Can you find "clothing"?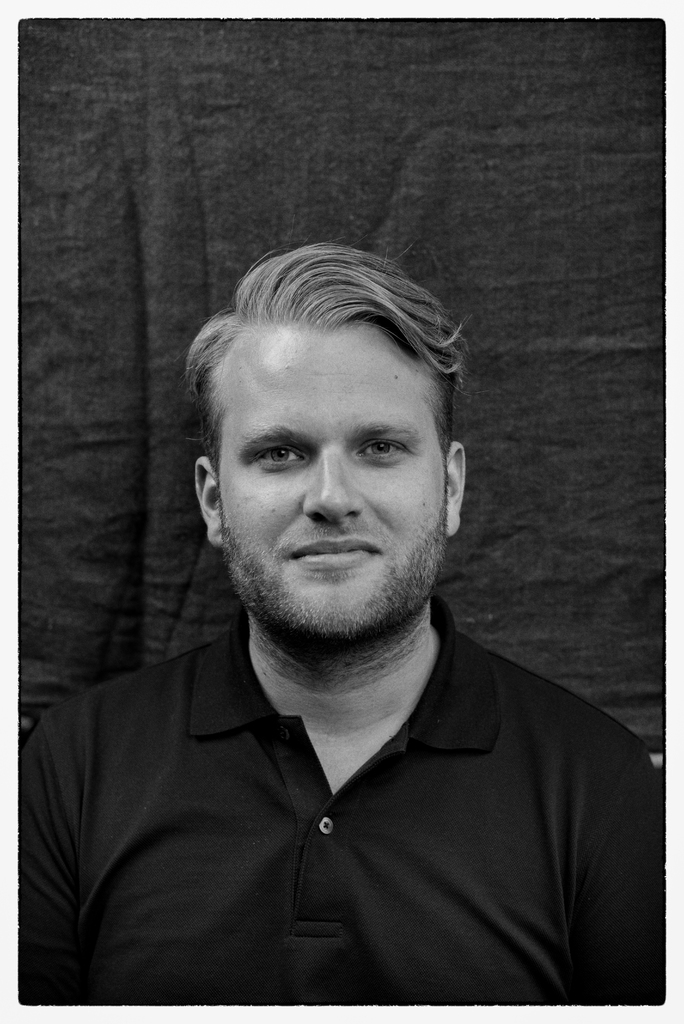
Yes, bounding box: 30 603 655 991.
